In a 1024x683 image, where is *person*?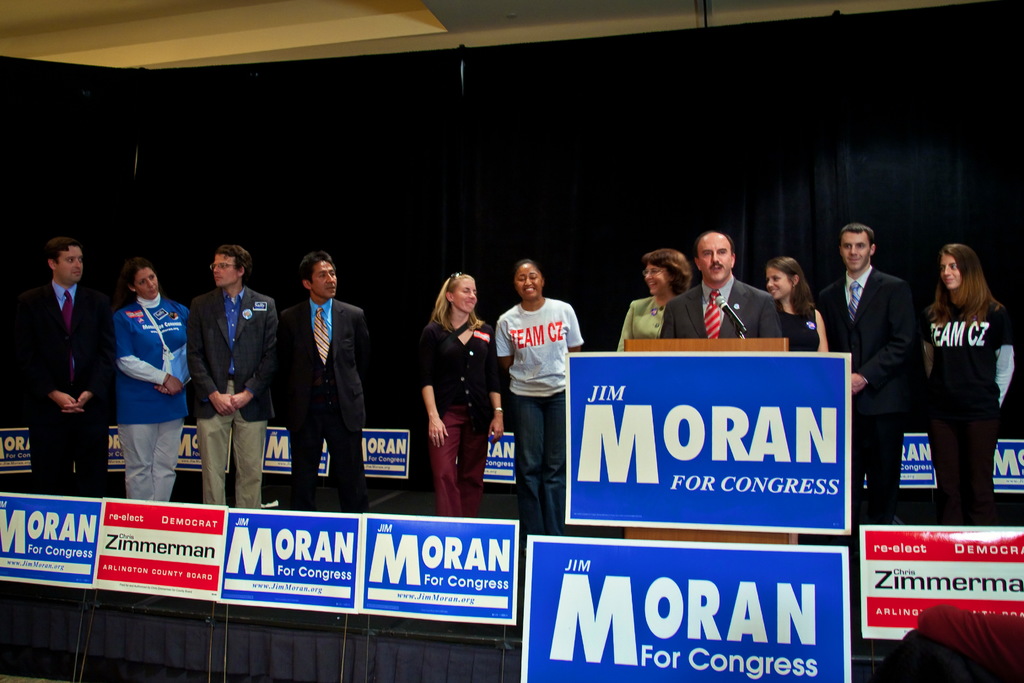
region(819, 223, 914, 518).
